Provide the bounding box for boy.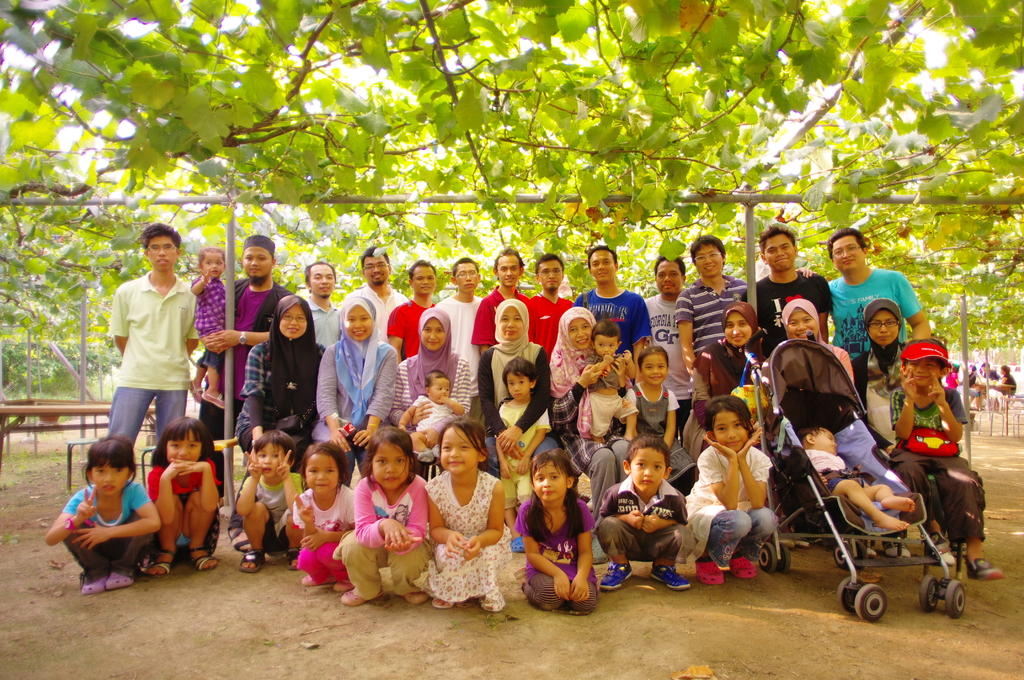
region(795, 423, 918, 533).
